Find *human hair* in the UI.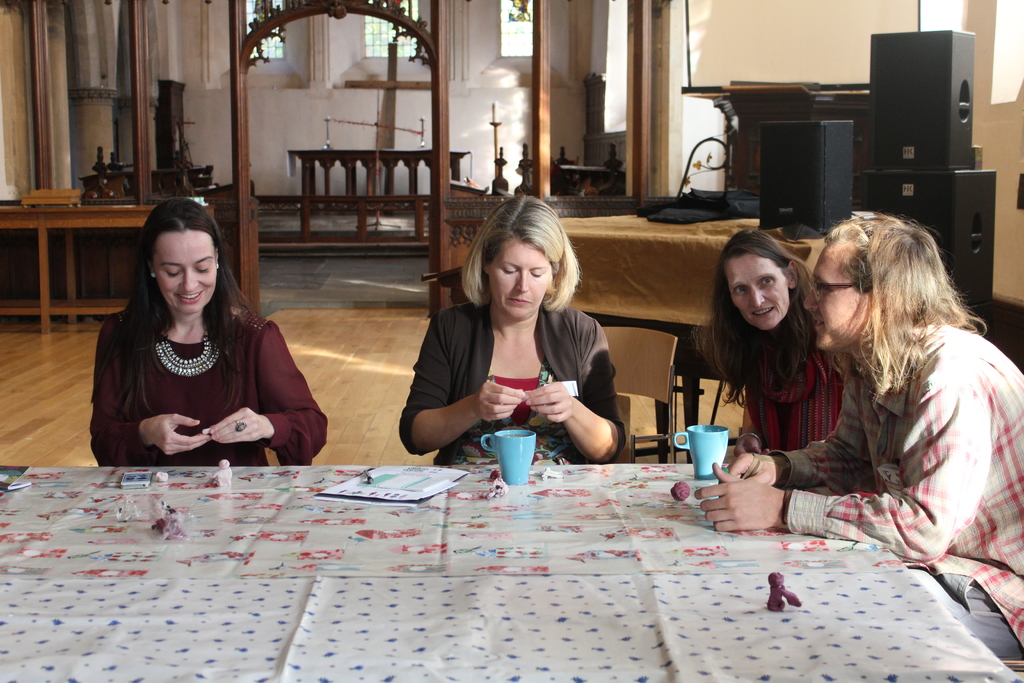
UI element at 705:226:841:404.
